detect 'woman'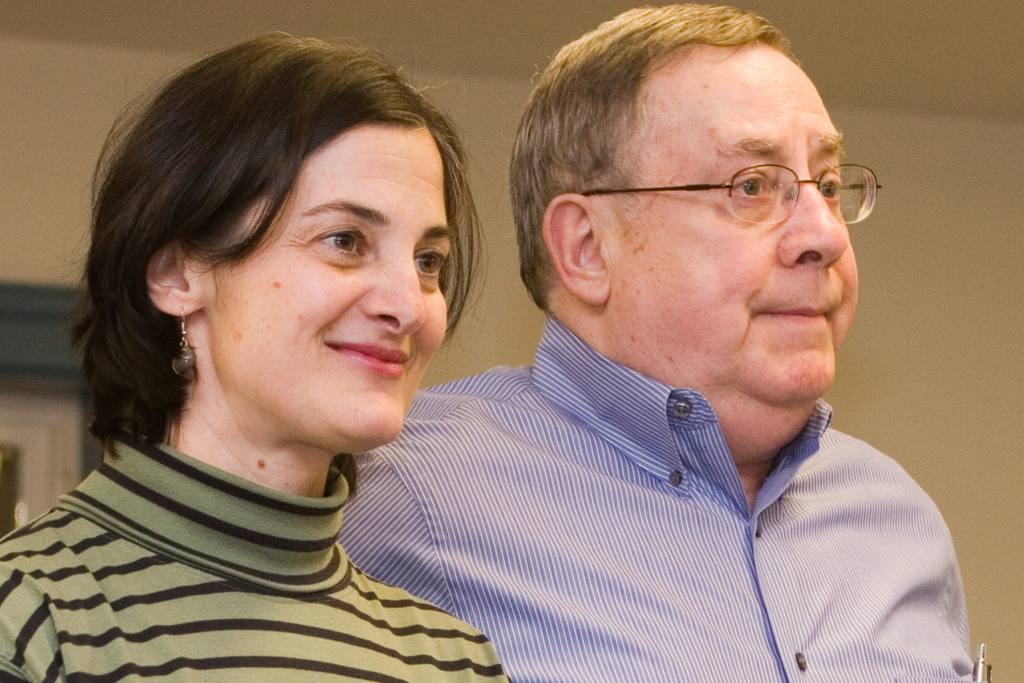
<region>17, 25, 620, 668</region>
